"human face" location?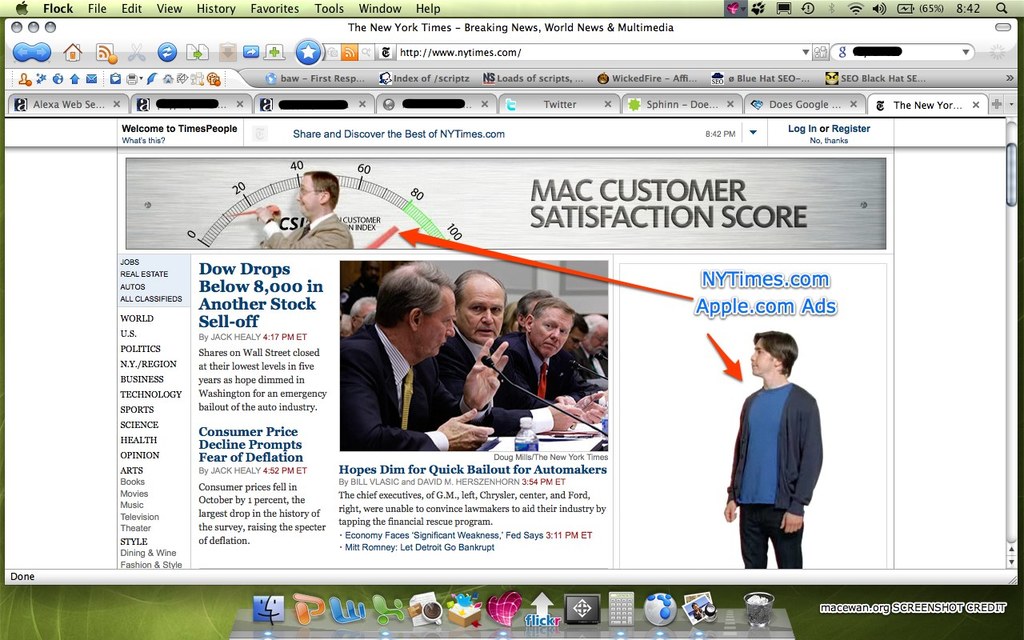
select_region(298, 171, 319, 214)
